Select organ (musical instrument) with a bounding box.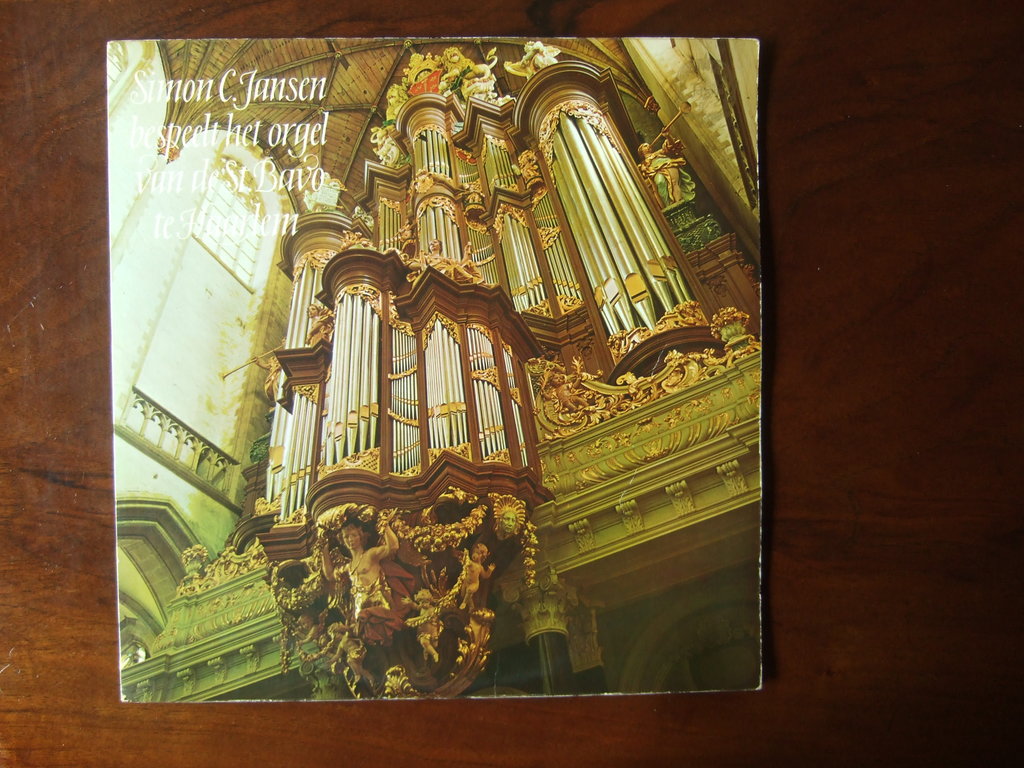
[178,49,771,636].
